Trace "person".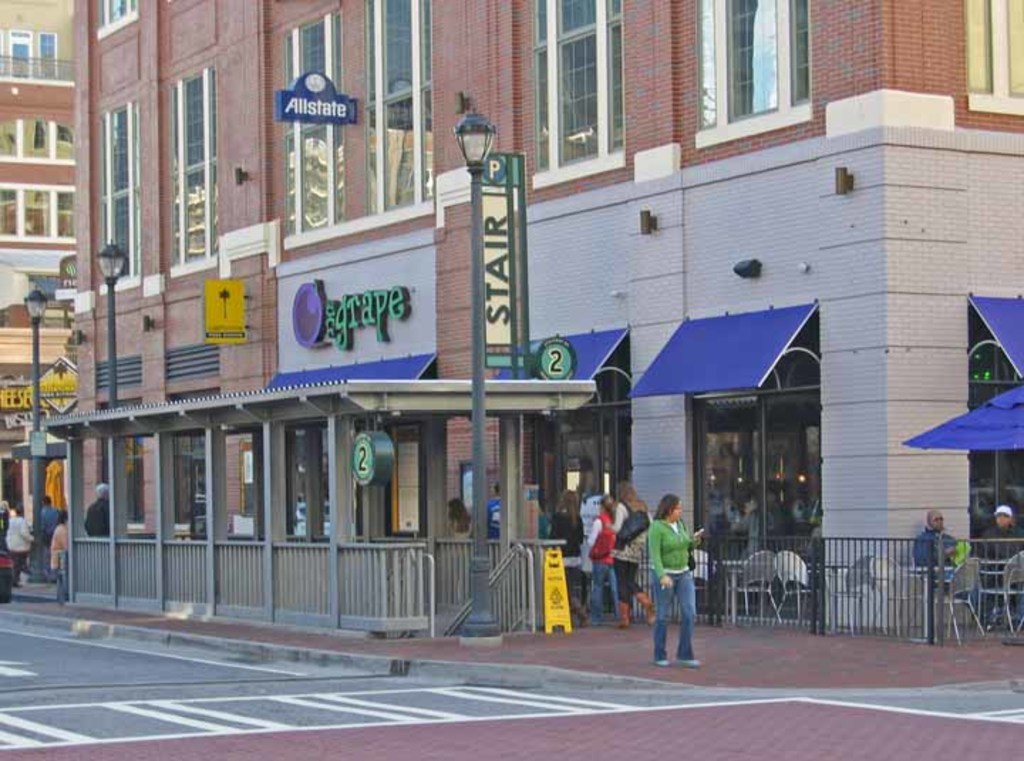
Traced to <box>647,492,708,671</box>.
